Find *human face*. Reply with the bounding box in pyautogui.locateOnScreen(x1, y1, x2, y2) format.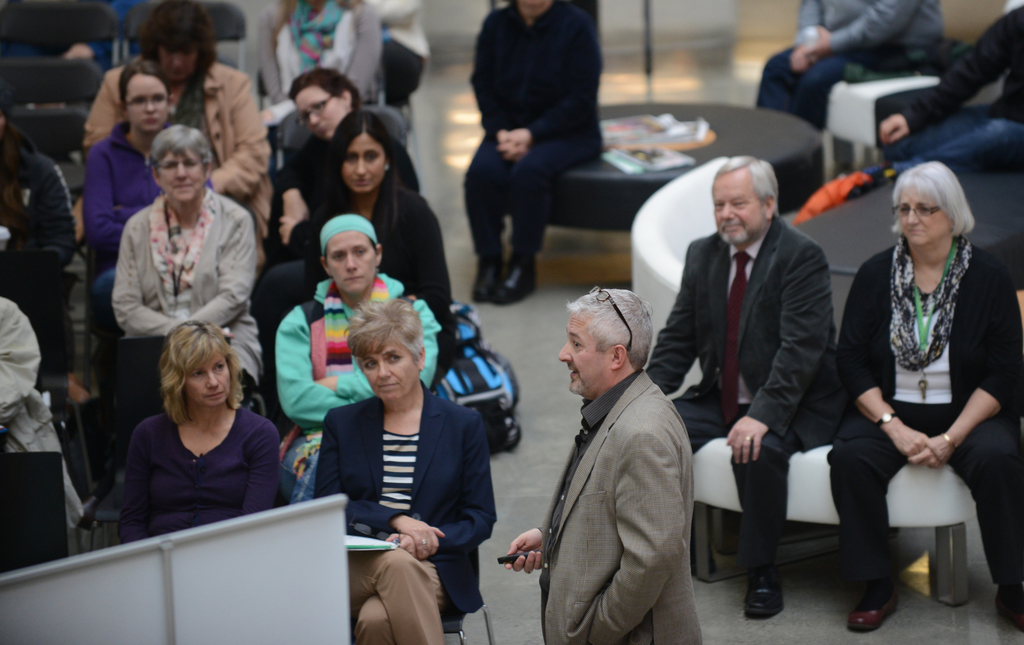
pyautogui.locateOnScreen(711, 172, 763, 246).
